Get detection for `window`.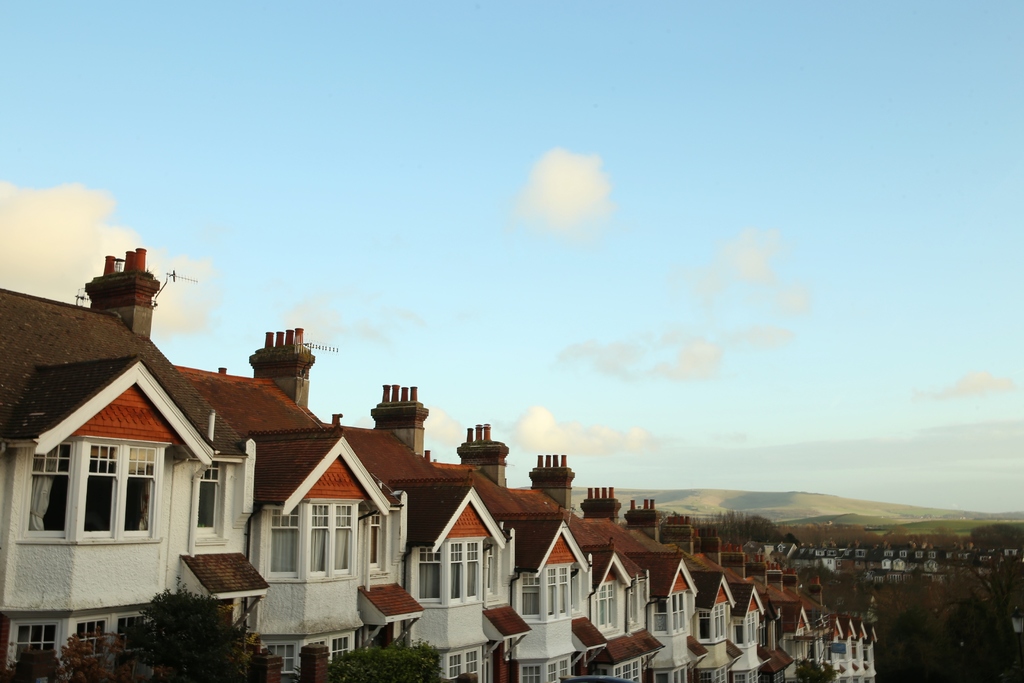
Detection: (600, 658, 647, 678).
